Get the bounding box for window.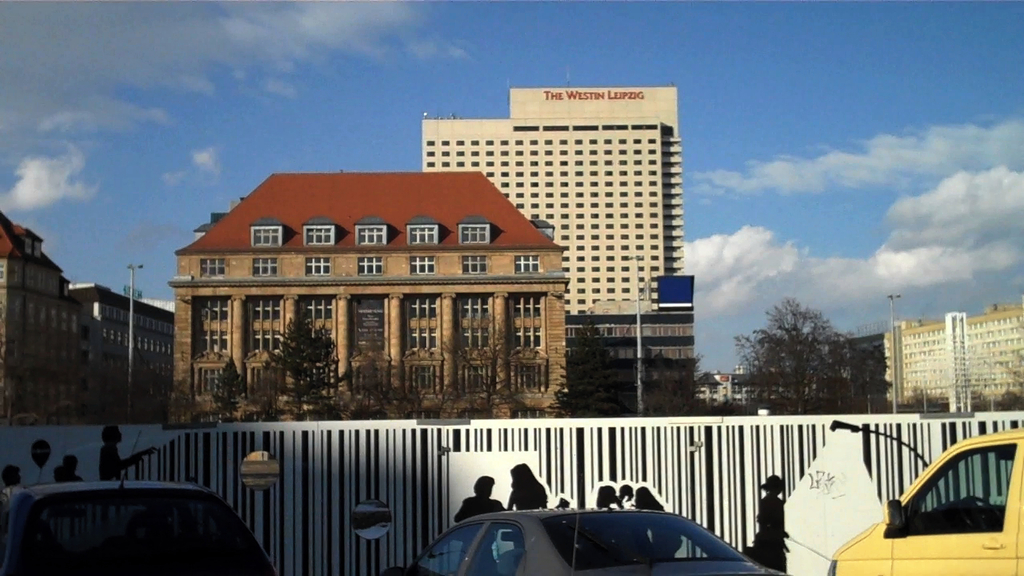
<bbox>515, 248, 536, 266</bbox>.
